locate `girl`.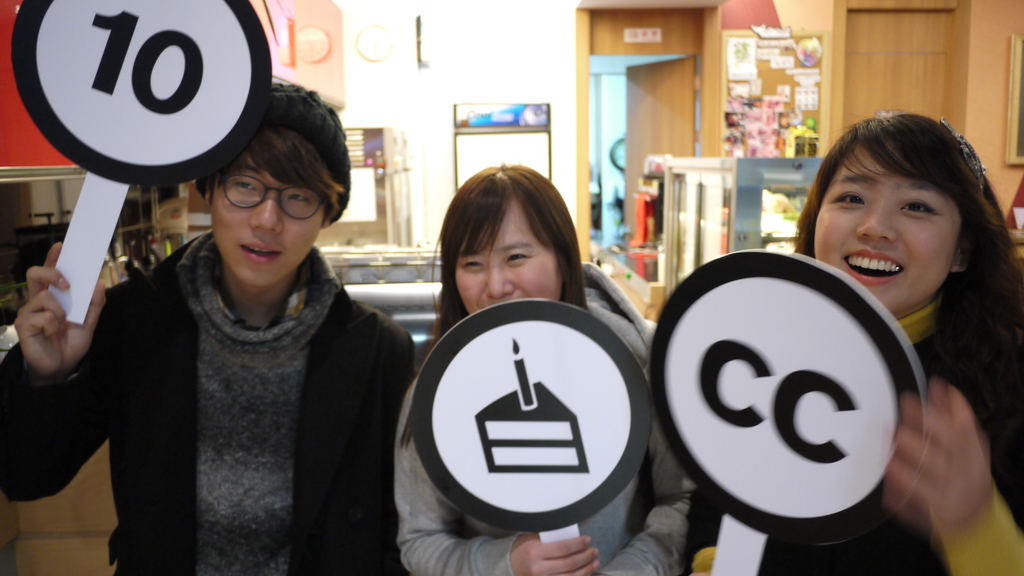
Bounding box: crop(685, 108, 1023, 575).
